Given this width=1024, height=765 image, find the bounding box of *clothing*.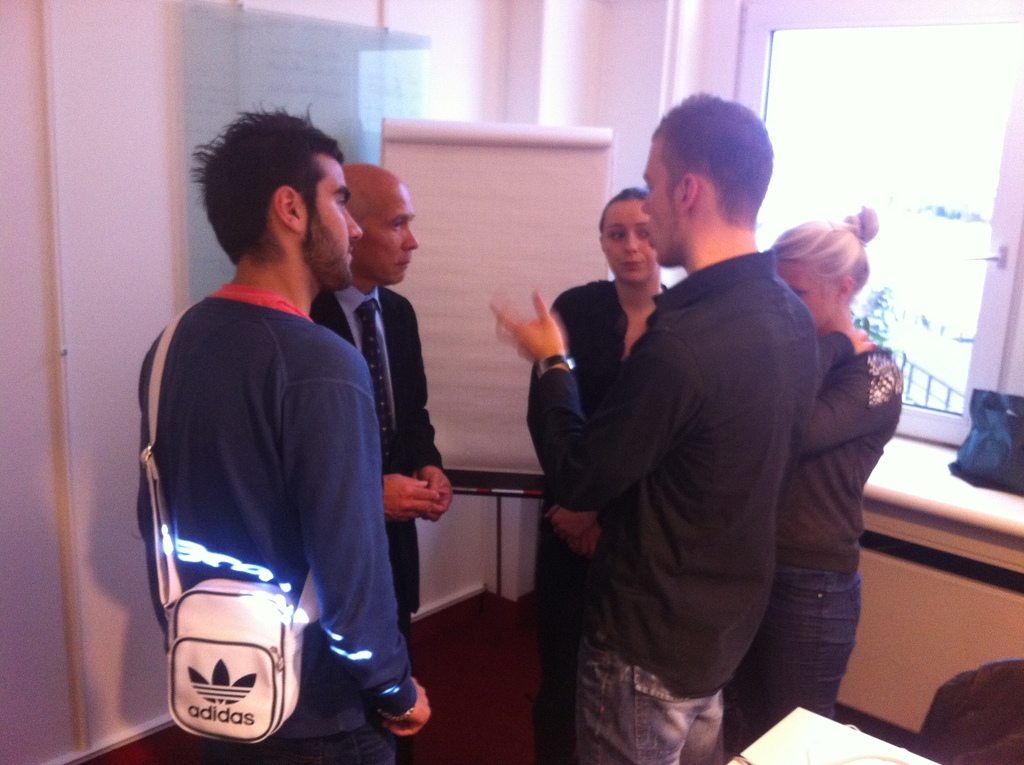
bbox=[714, 337, 904, 753].
